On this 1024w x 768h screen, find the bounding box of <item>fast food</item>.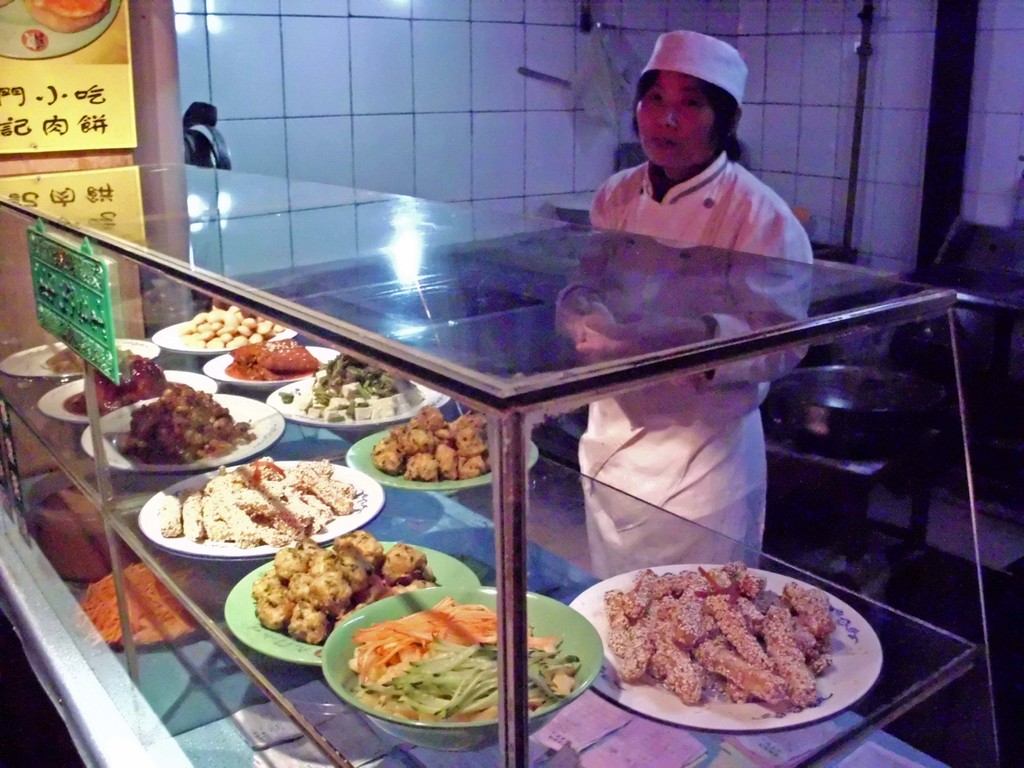
Bounding box: <bbox>595, 564, 844, 731</bbox>.
